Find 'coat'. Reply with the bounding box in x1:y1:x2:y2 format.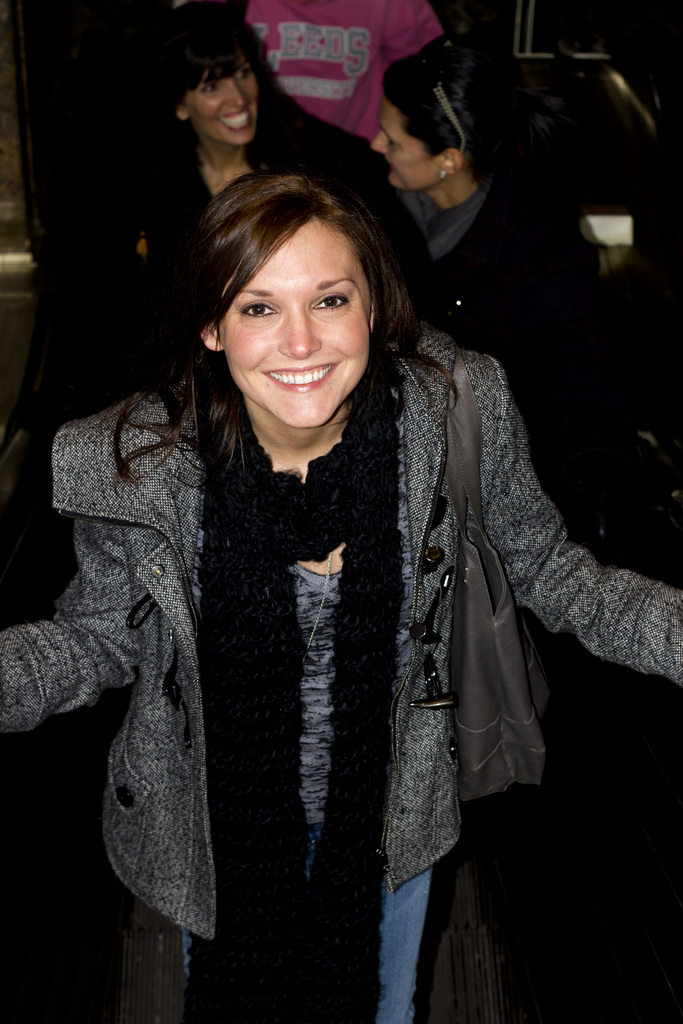
0:356:682:949.
